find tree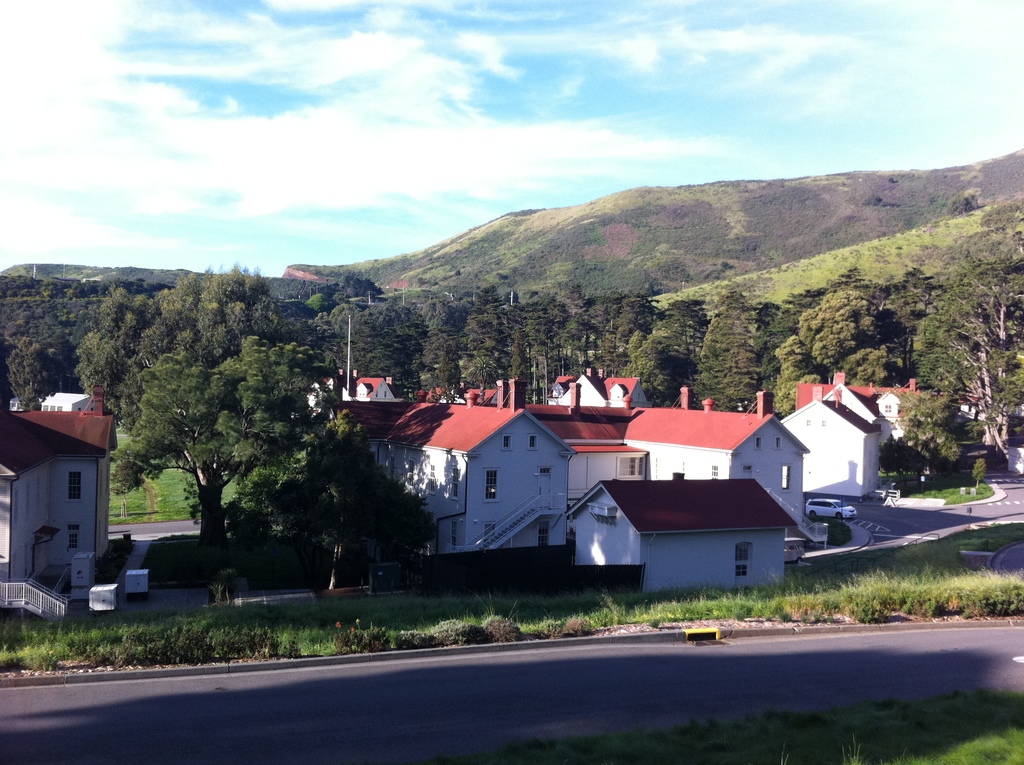
region(674, 305, 774, 434)
